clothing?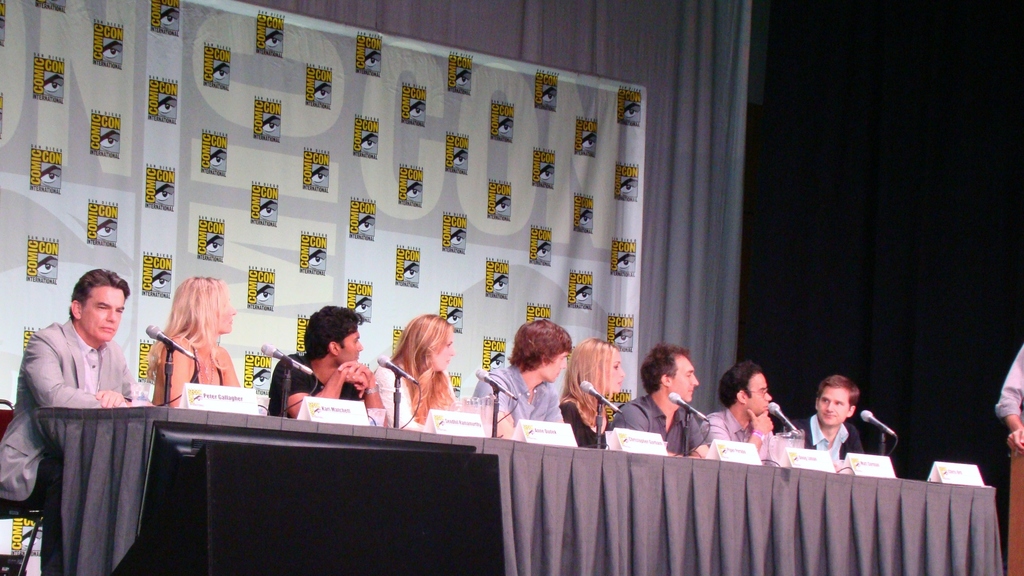
(left=556, top=399, right=612, bottom=450)
